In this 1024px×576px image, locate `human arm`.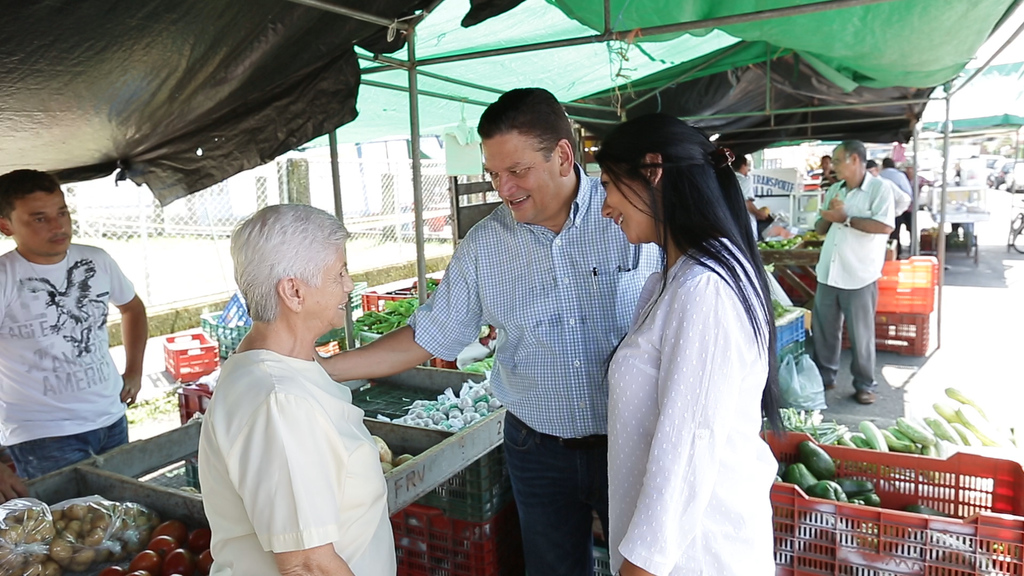
Bounding box: (x1=0, y1=451, x2=31, y2=503).
